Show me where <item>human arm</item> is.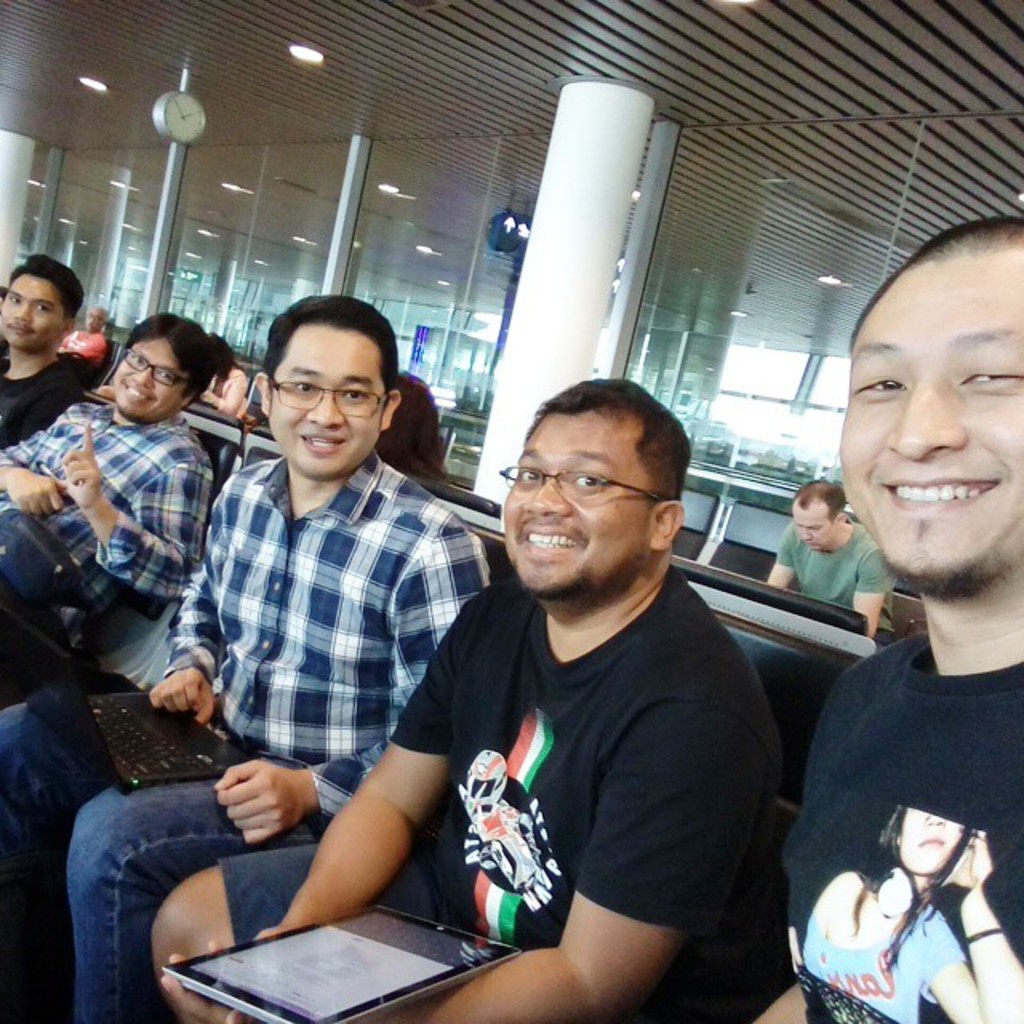
<item>human arm</item> is at rect(854, 547, 899, 642).
